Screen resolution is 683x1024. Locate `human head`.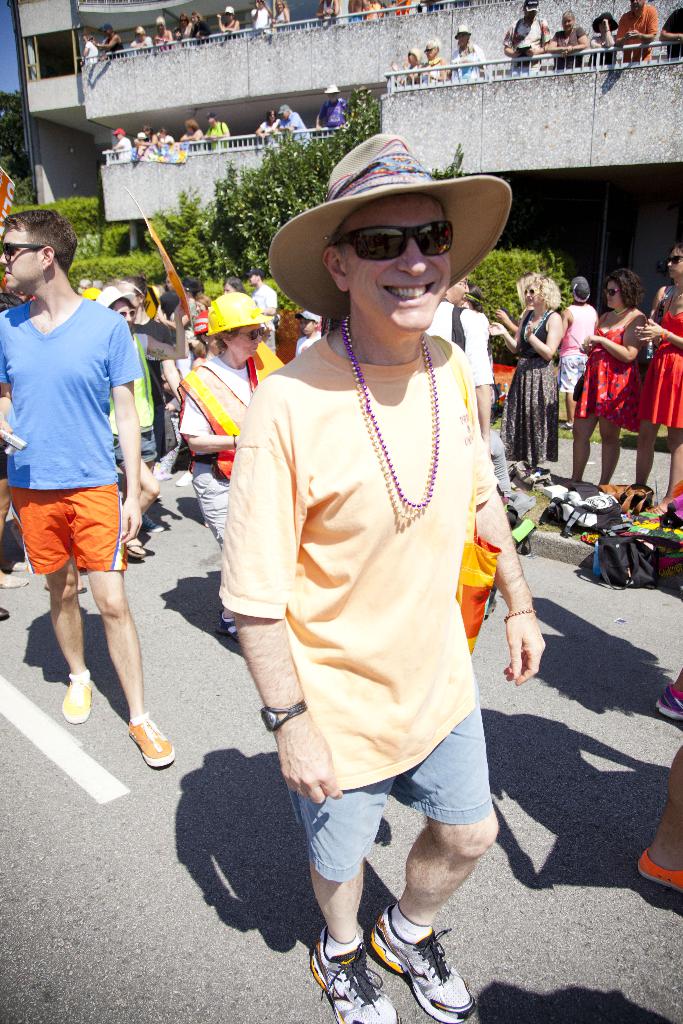
l=425, t=40, r=437, b=60.
